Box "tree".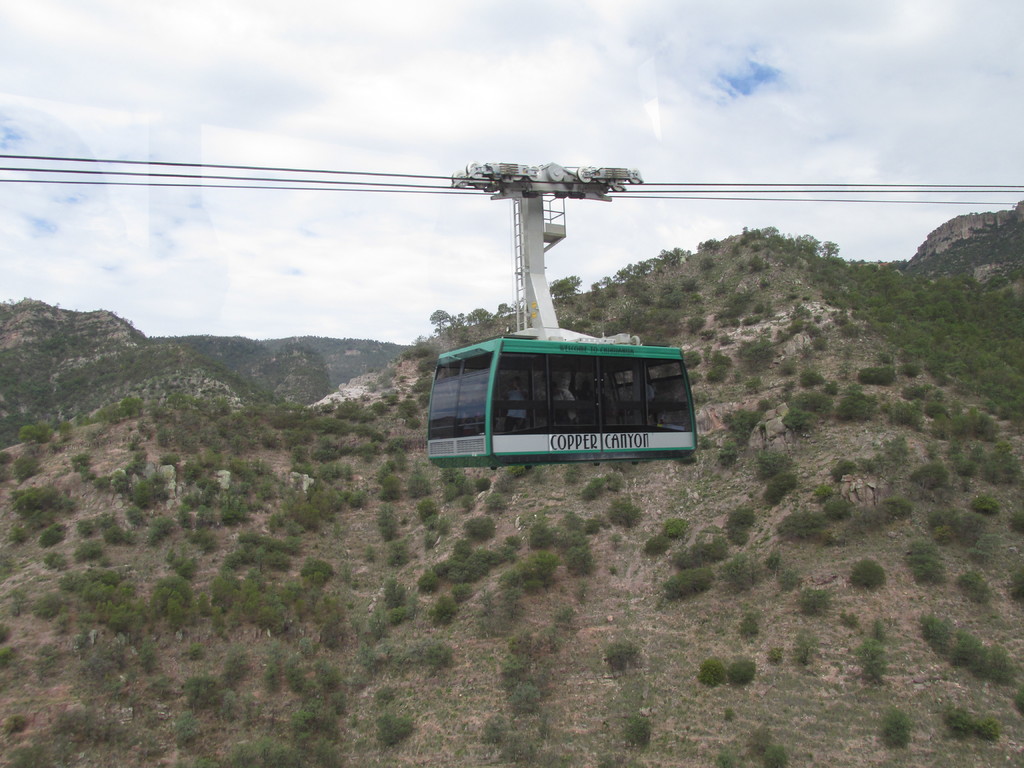
[907,540,940,581].
